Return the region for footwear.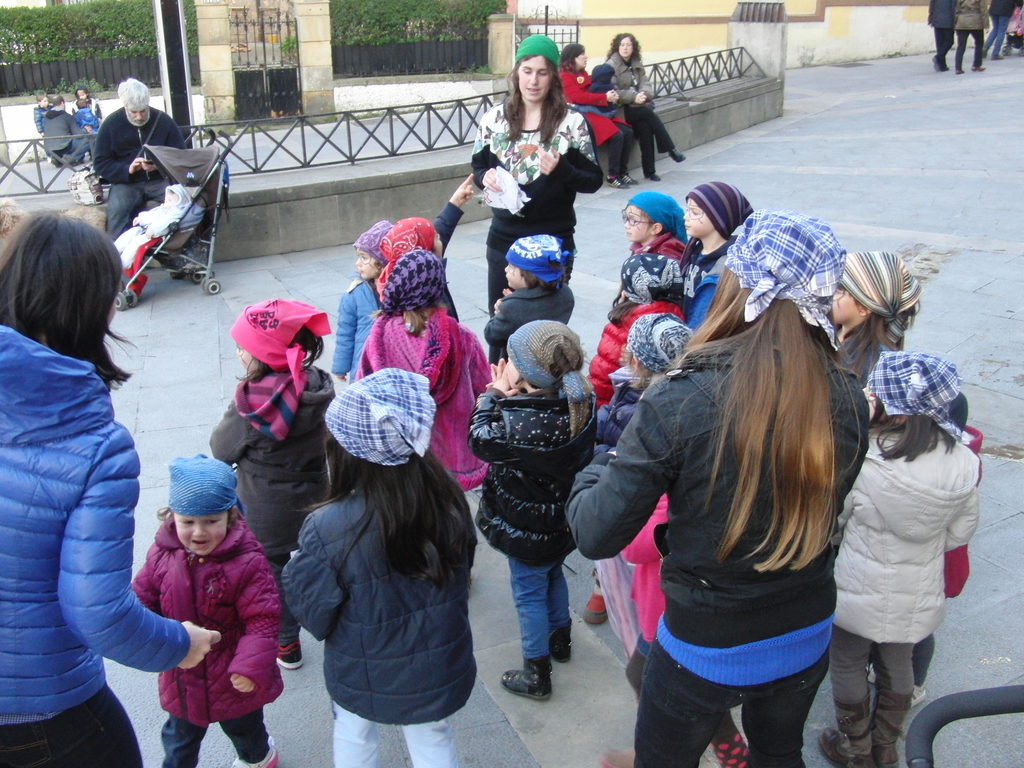
bbox=[954, 68, 966, 74].
